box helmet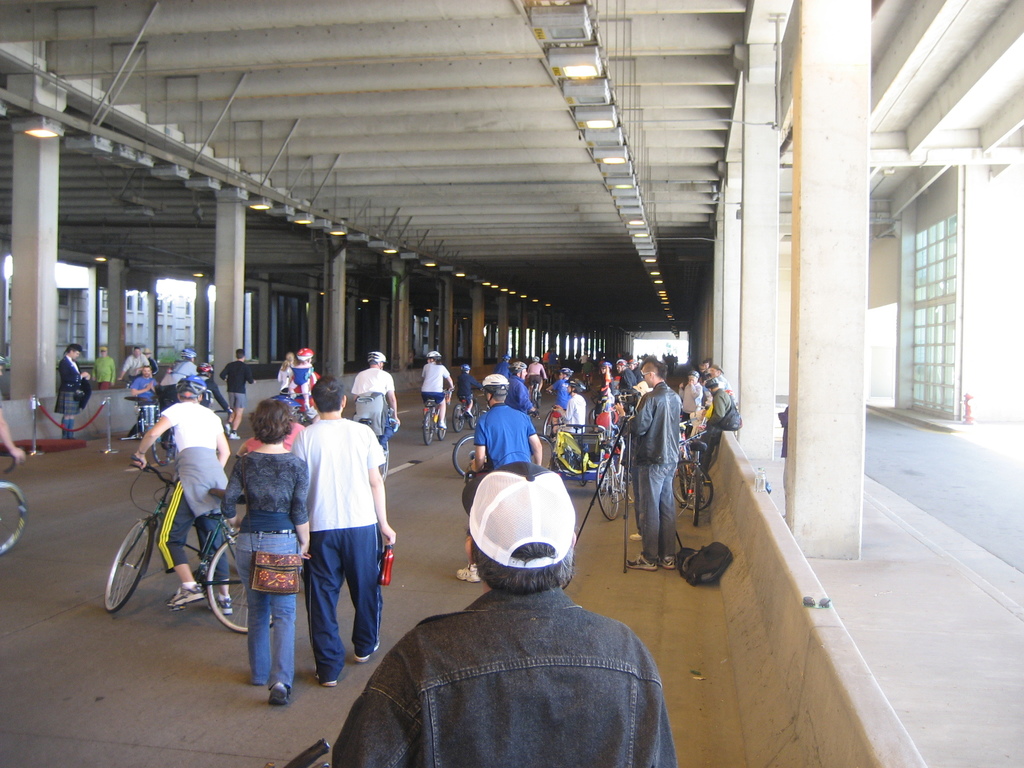
<box>600,362,613,373</box>
